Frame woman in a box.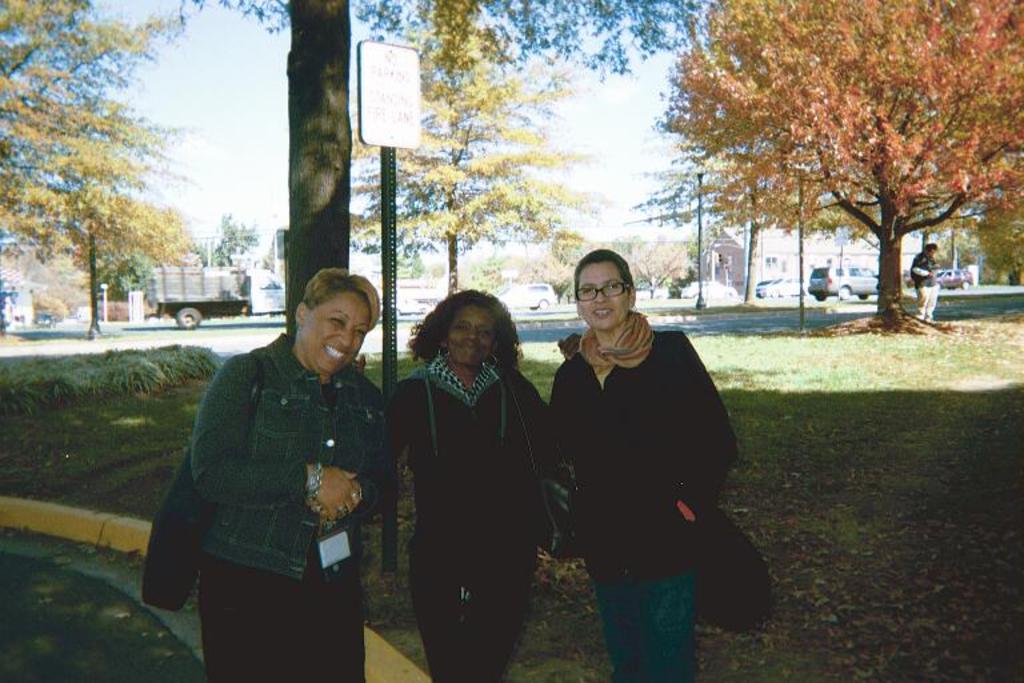
l=196, t=265, r=391, b=678.
